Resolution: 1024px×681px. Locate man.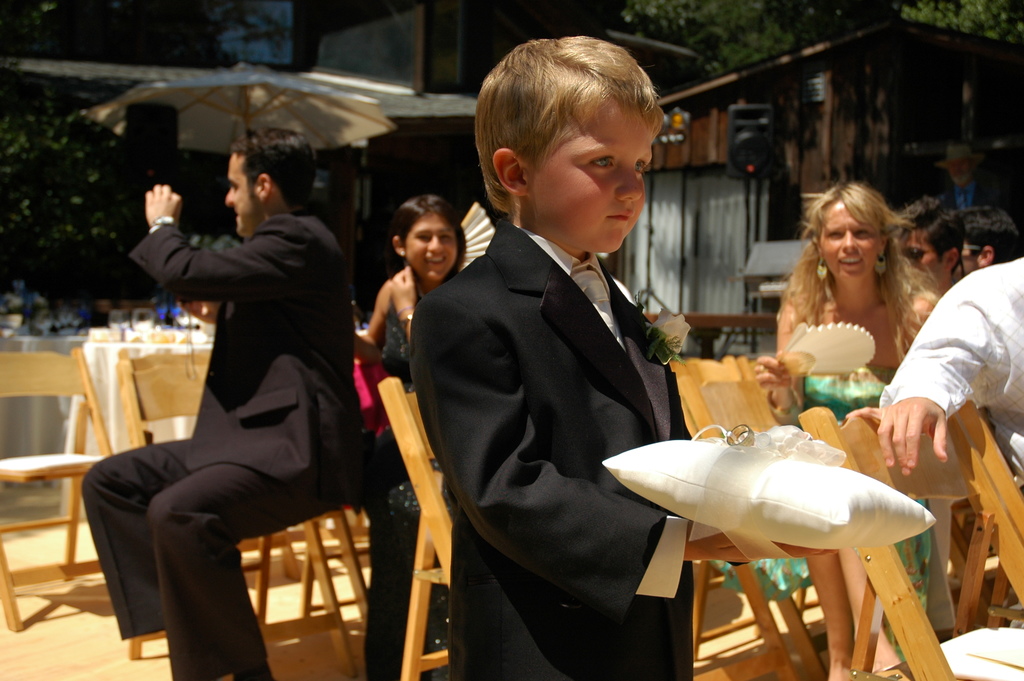
BBox(102, 122, 367, 664).
